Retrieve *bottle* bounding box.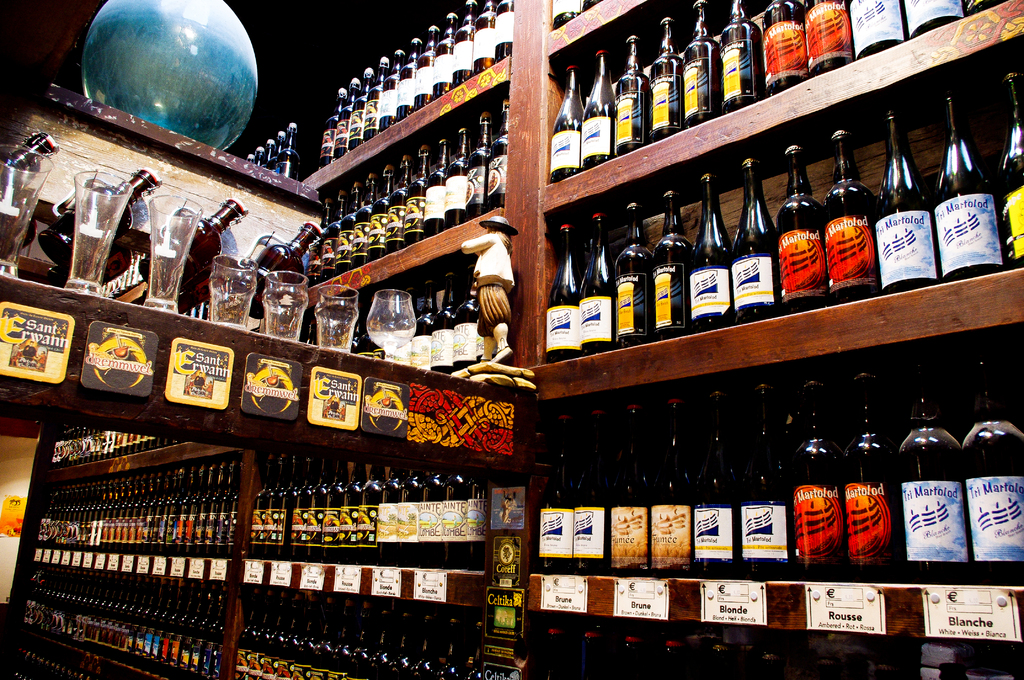
Bounding box: 476 0 496 74.
